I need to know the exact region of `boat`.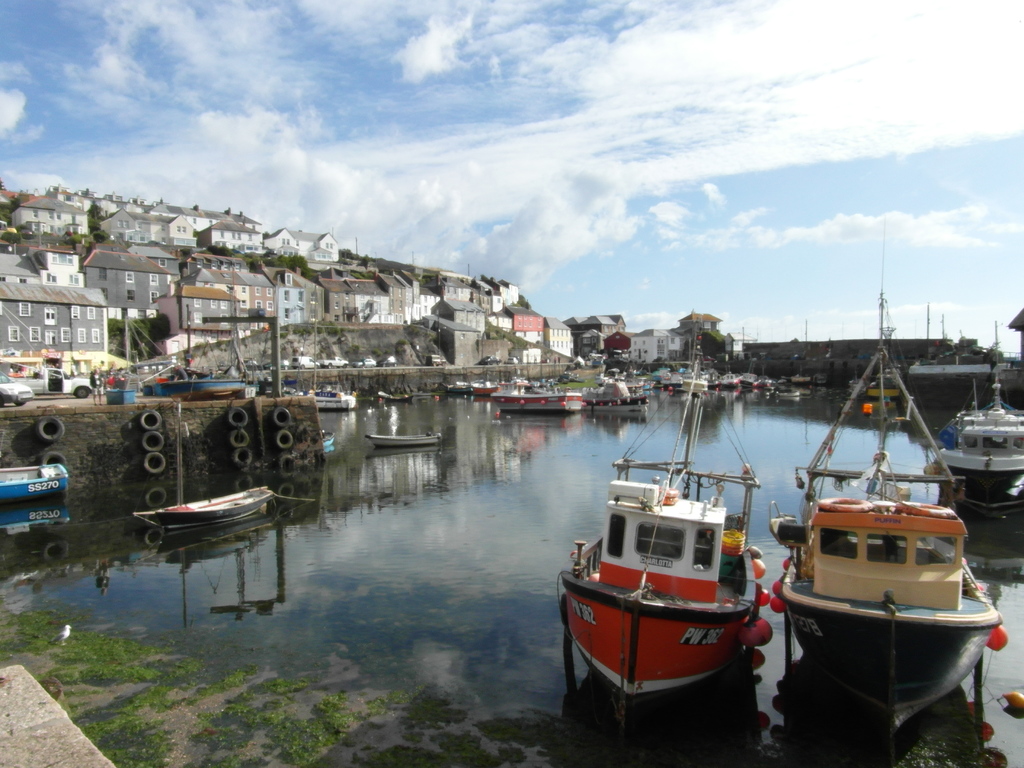
Region: (302, 379, 358, 413).
